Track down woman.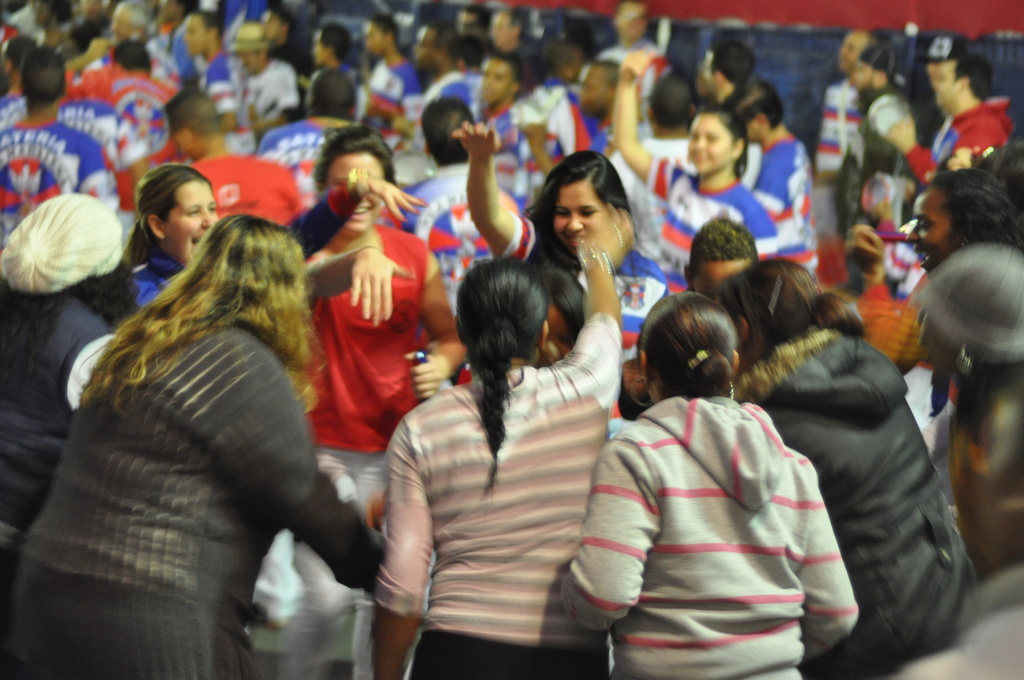
Tracked to [614,45,781,287].
